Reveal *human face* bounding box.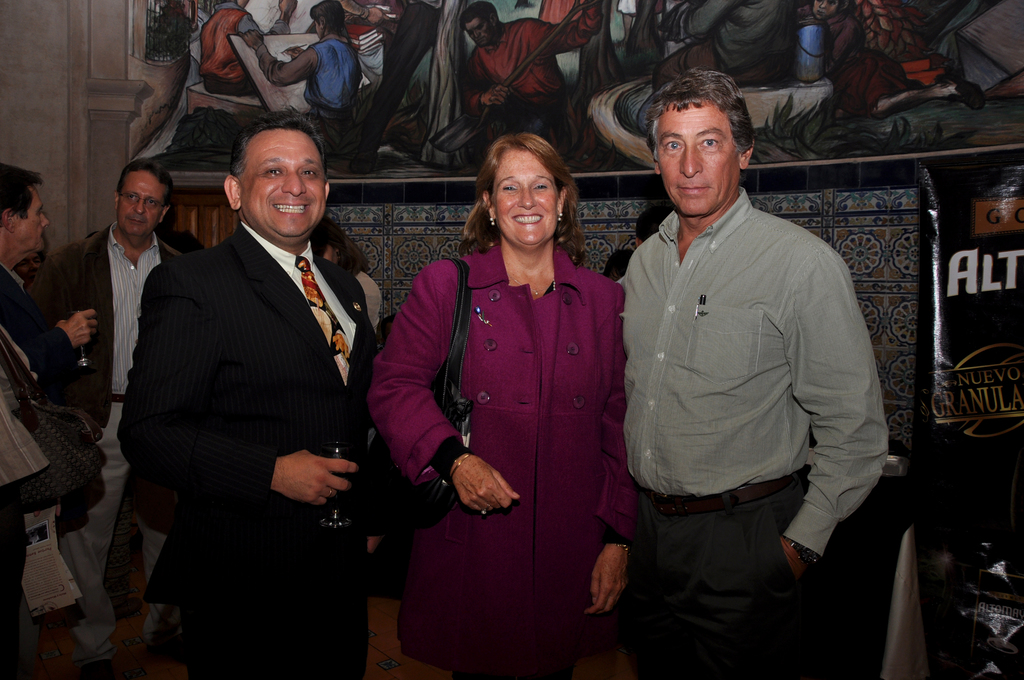
Revealed: (14, 187, 51, 252).
